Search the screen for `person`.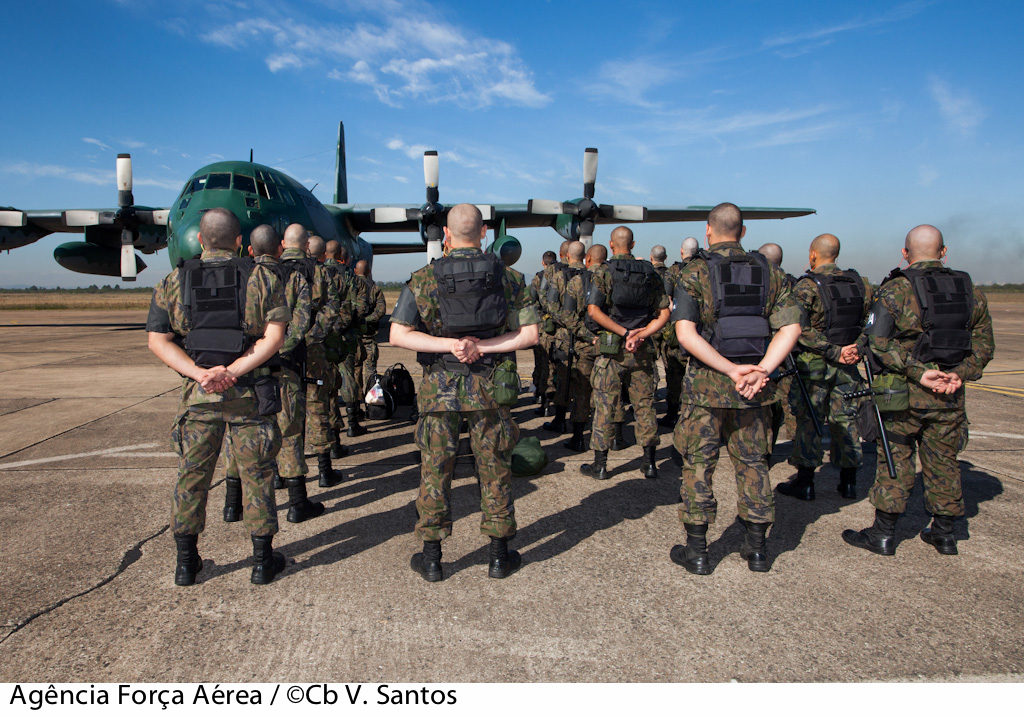
Found at box=[388, 201, 539, 587].
